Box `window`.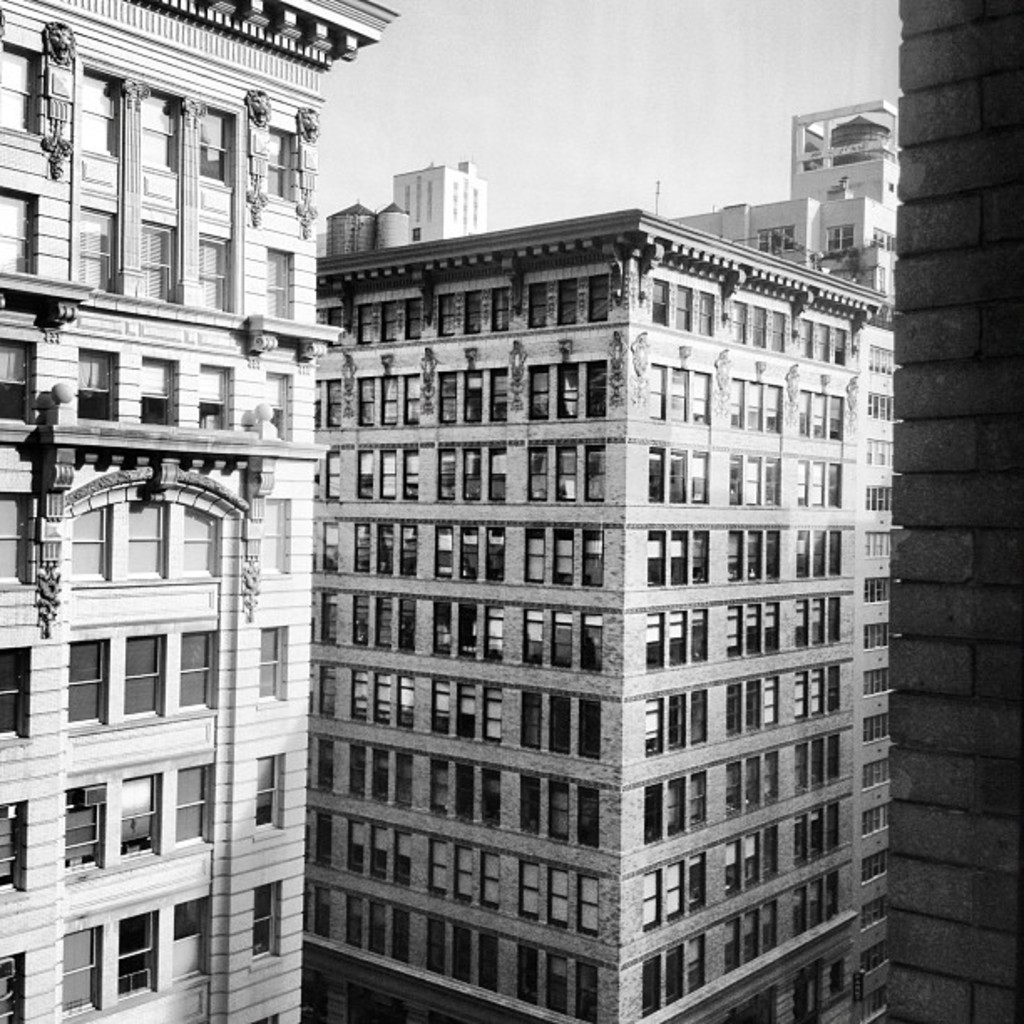
left=358, top=592, right=373, bottom=646.
